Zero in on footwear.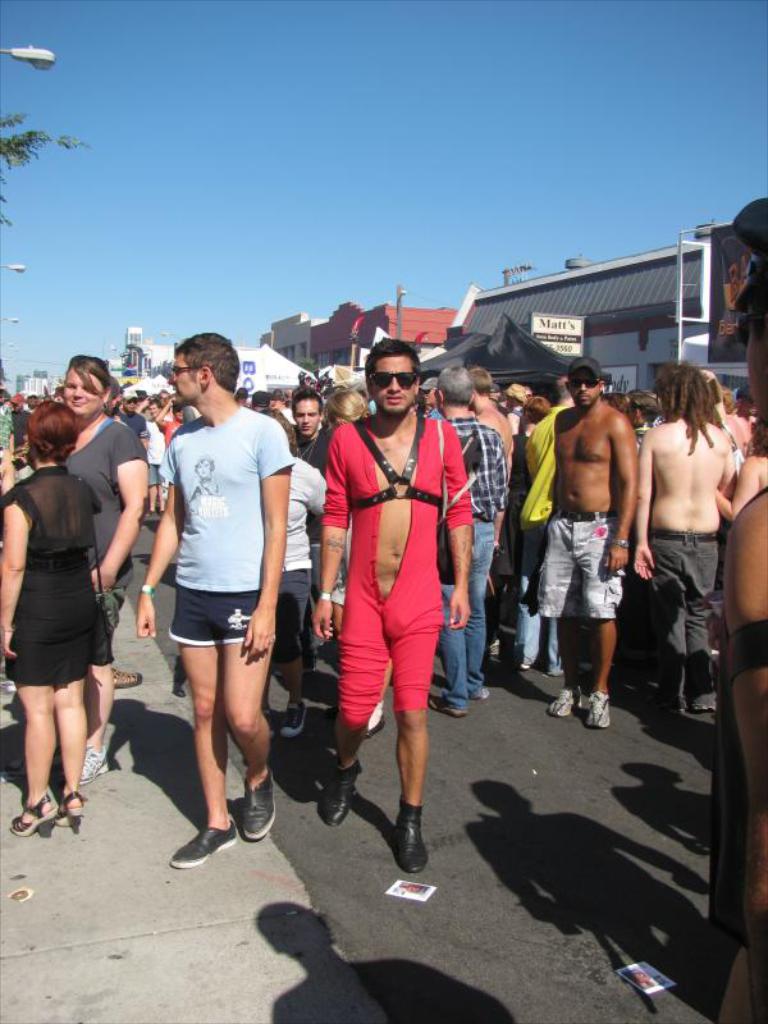
Zeroed in: [x1=260, y1=705, x2=273, y2=744].
